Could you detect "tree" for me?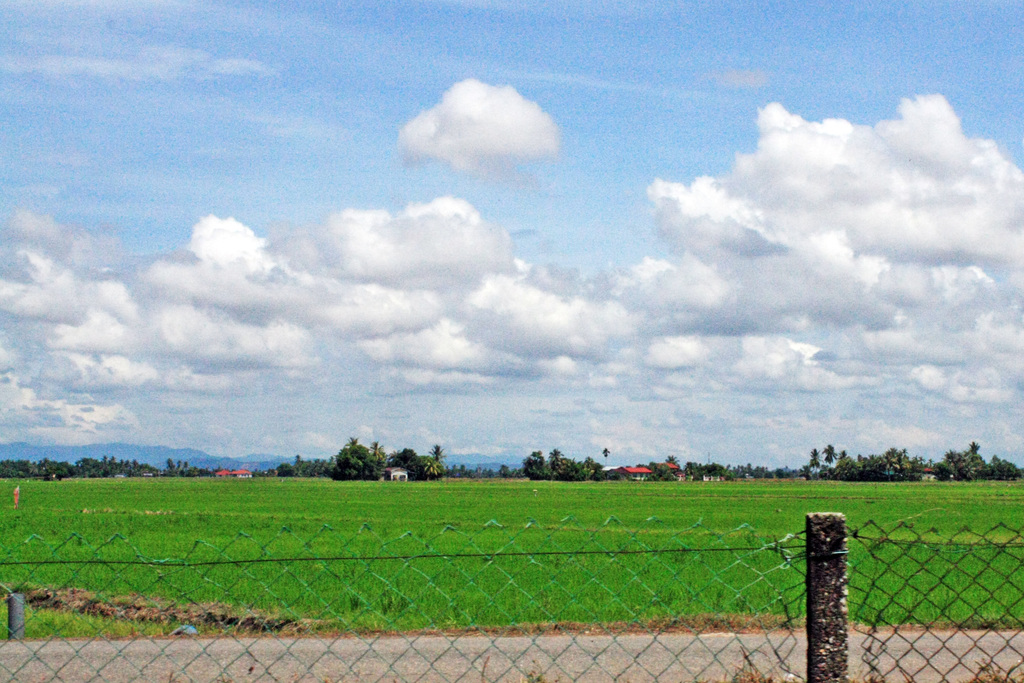
Detection result: select_region(589, 449, 609, 479).
